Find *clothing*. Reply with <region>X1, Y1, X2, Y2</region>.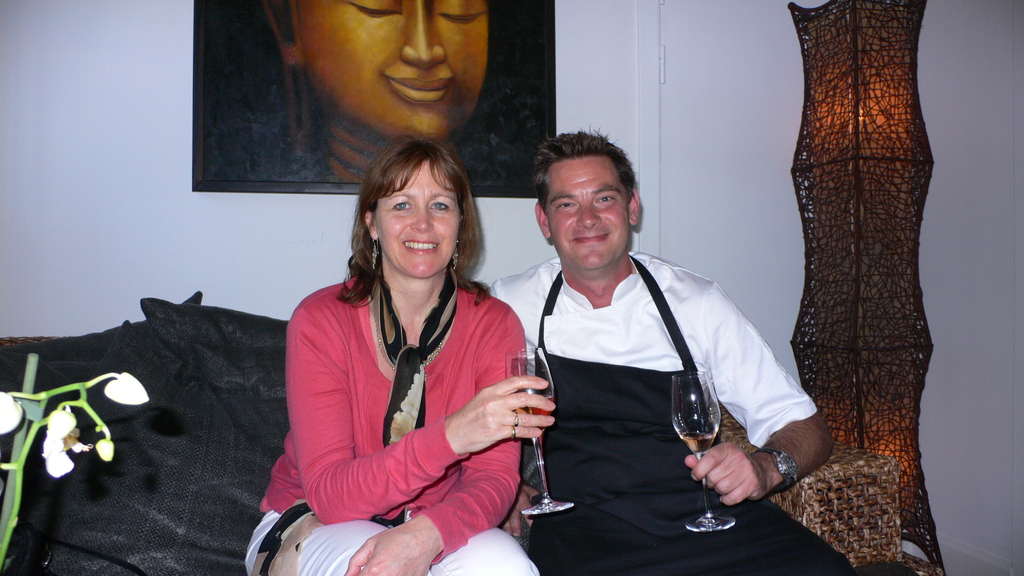
<region>515, 200, 796, 541</region>.
